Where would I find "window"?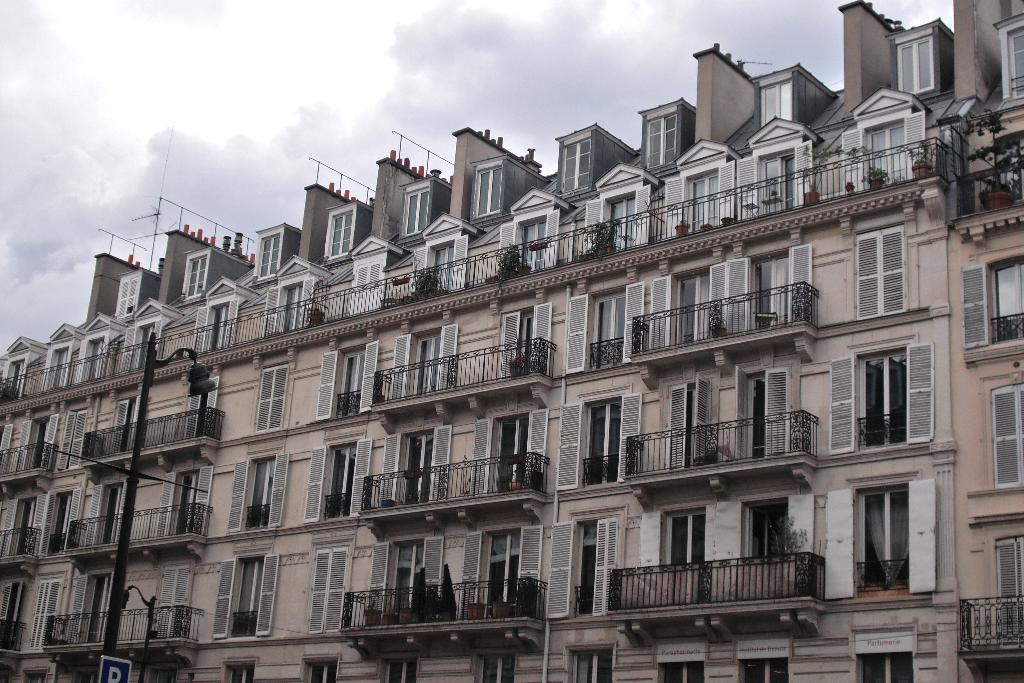
At pyautogui.locateOnScreen(301, 544, 354, 639).
